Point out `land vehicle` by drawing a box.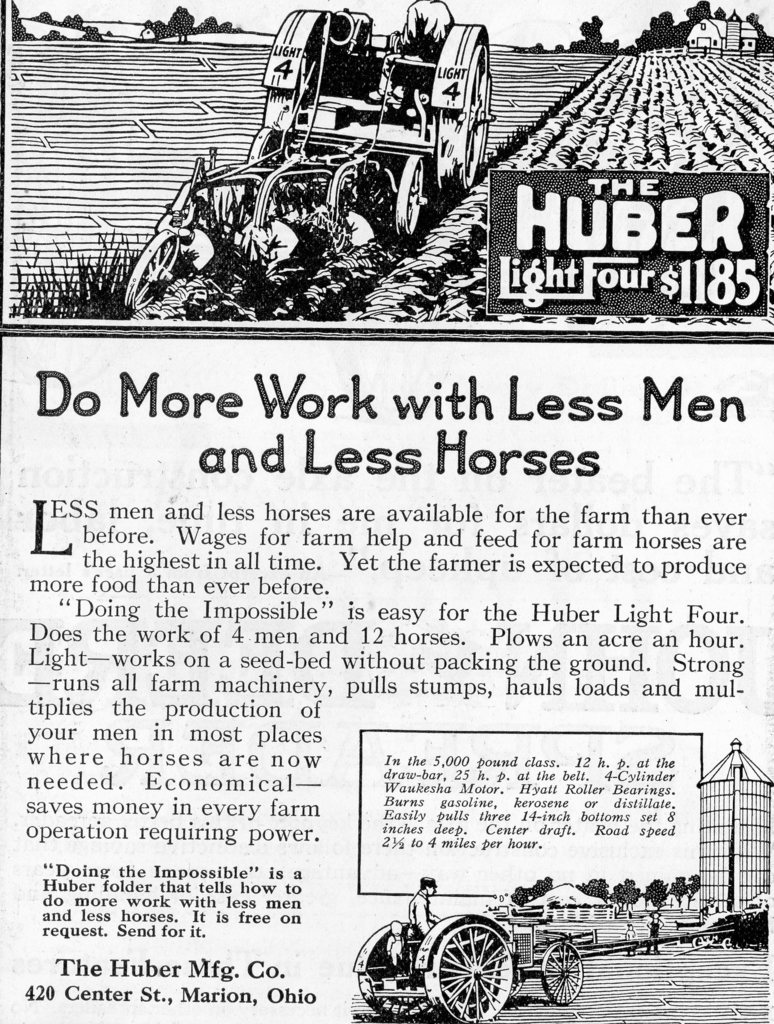
(left=352, top=916, right=702, bottom=1023).
